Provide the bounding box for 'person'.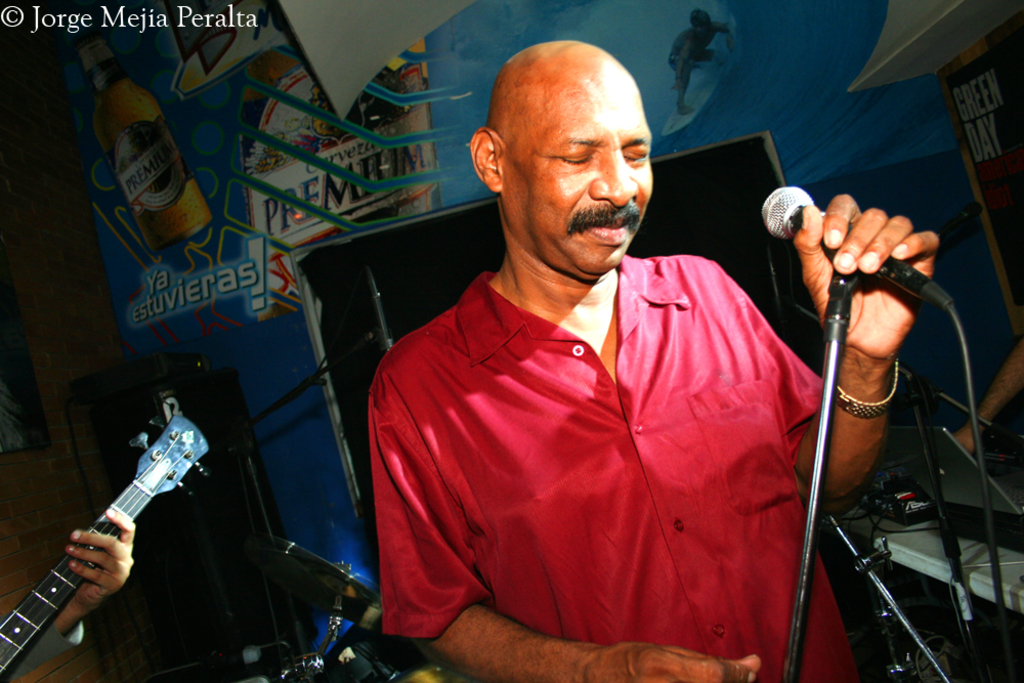
<box>952,336,1023,451</box>.
